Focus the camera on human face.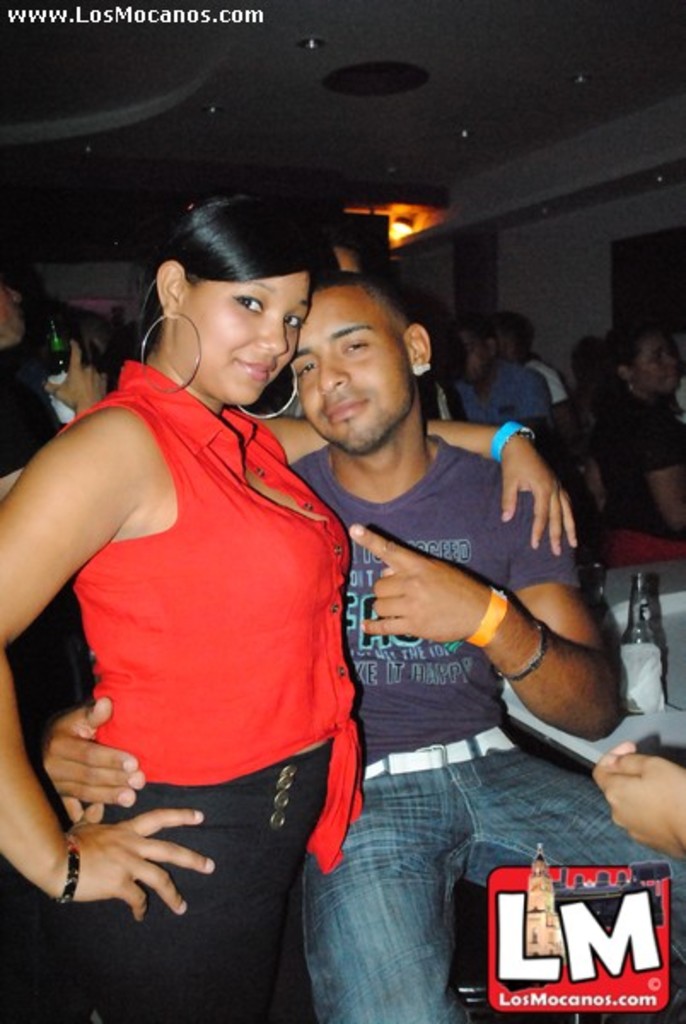
Focus region: <box>294,299,411,449</box>.
